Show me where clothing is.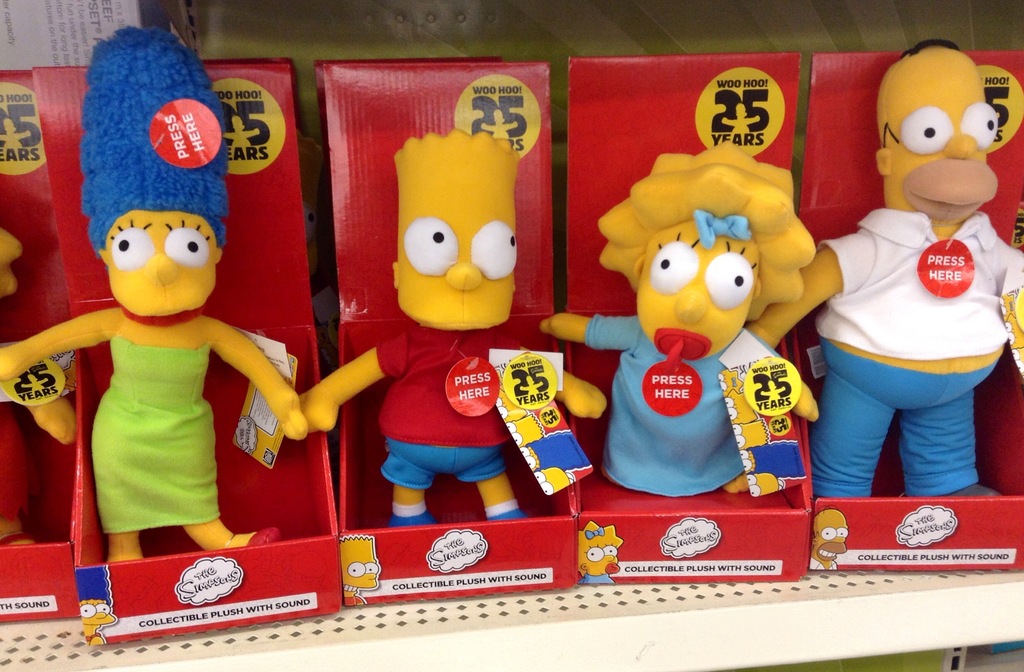
clothing is at (85,335,220,530).
